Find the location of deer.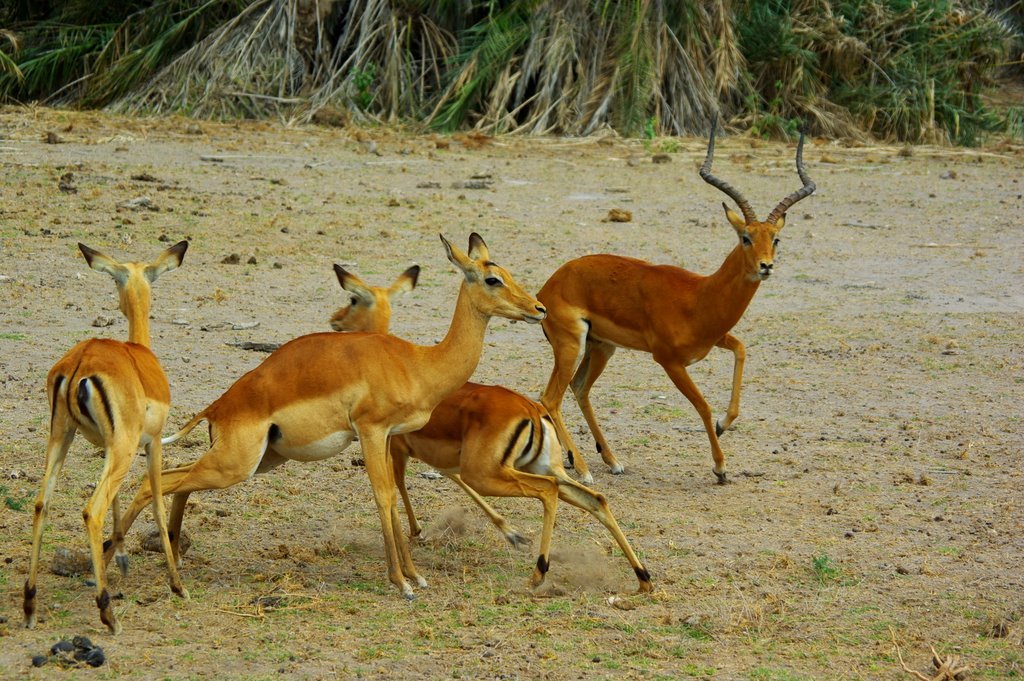
Location: l=323, t=262, r=660, b=588.
